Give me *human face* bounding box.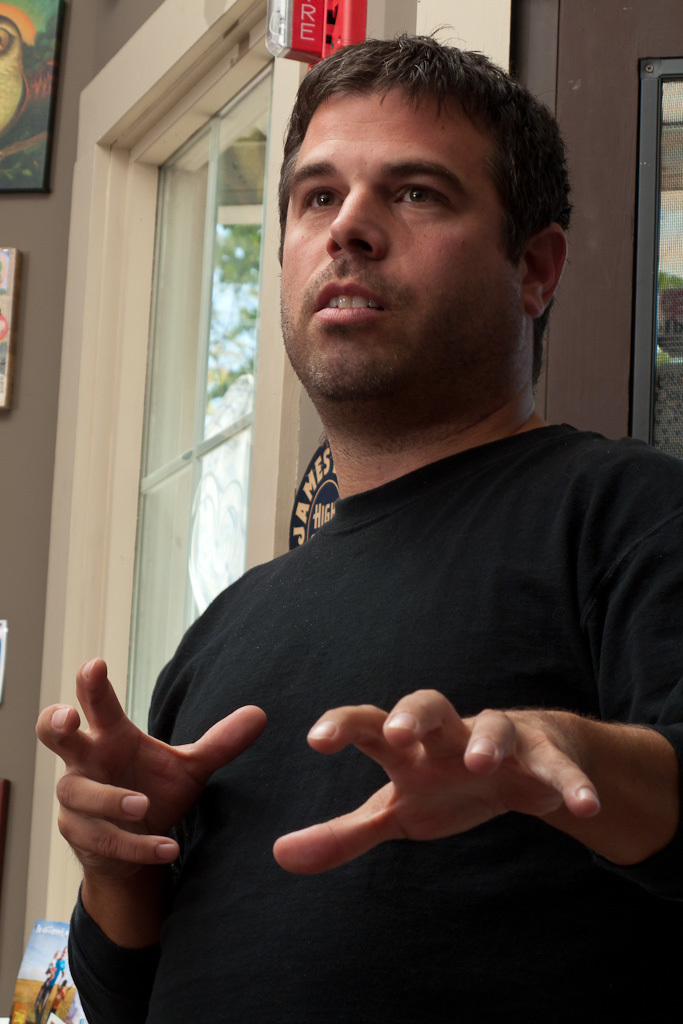
x1=282, y1=94, x2=513, y2=399.
